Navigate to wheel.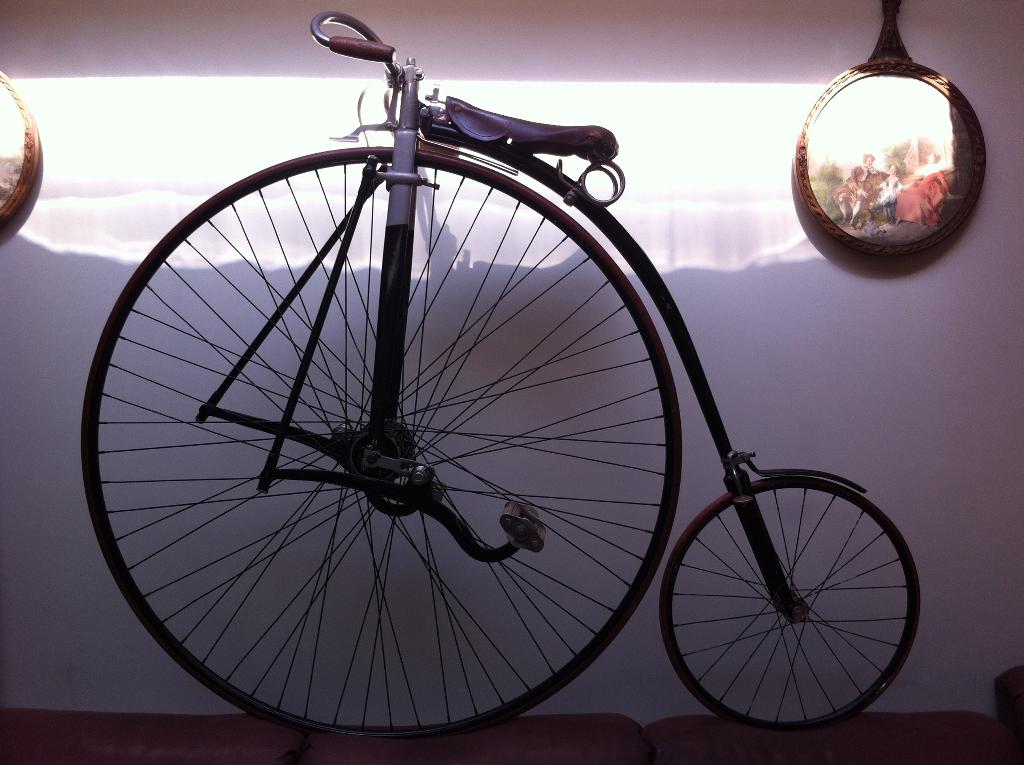
Navigation target: select_region(79, 141, 684, 741).
